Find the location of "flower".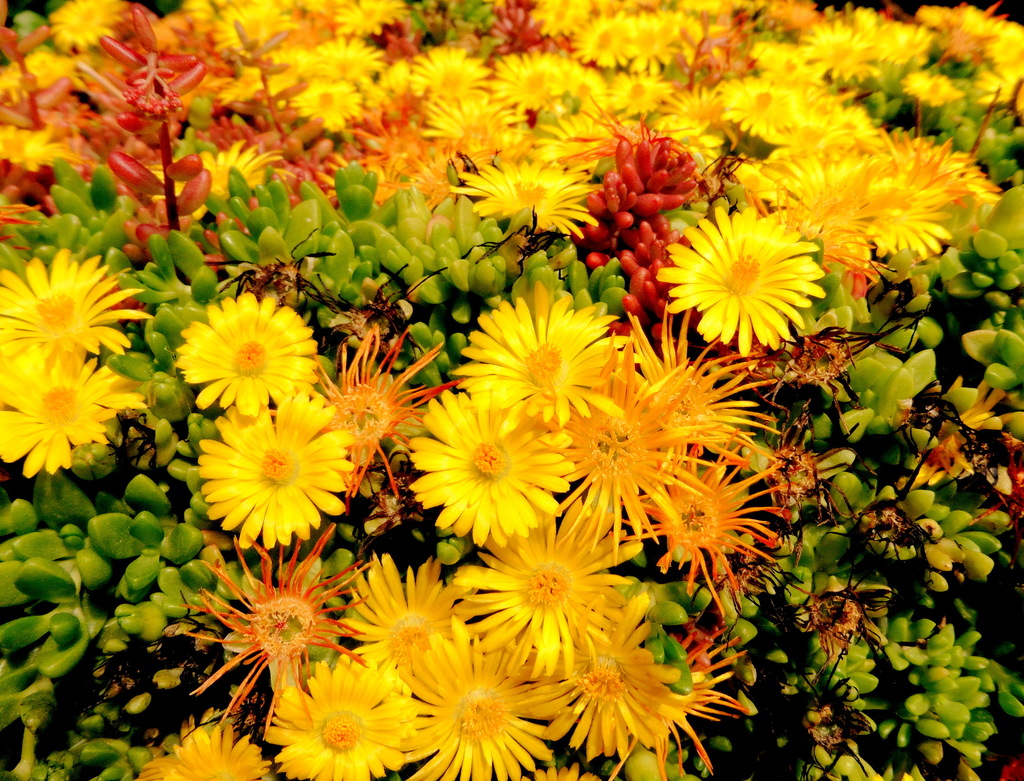
Location: BBox(0, 342, 136, 479).
